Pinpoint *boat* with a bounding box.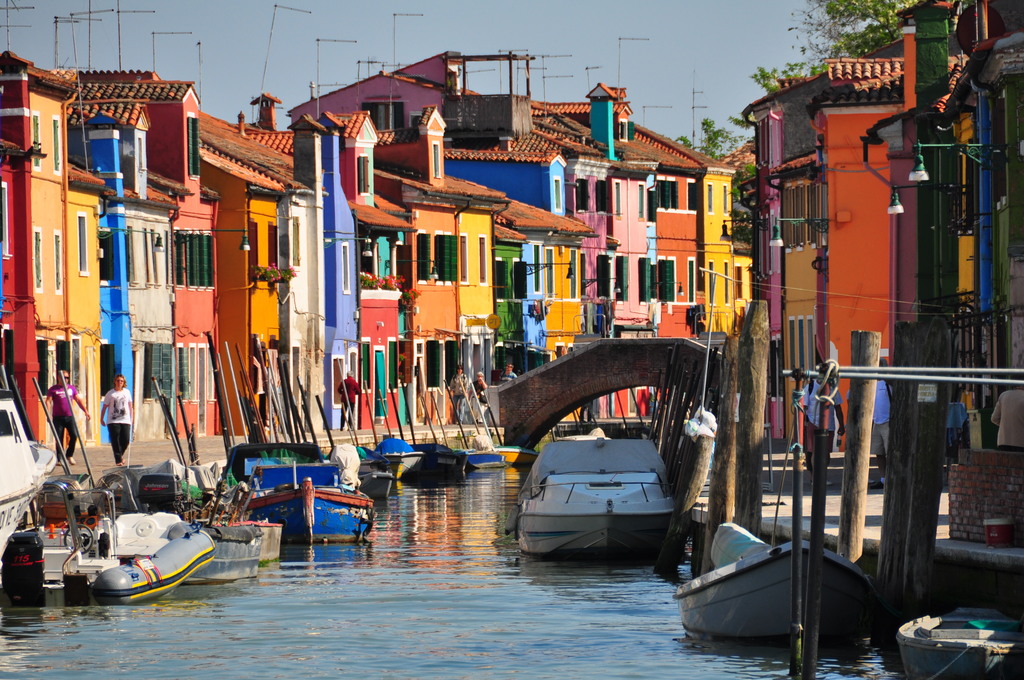
(x1=458, y1=373, x2=499, y2=467).
